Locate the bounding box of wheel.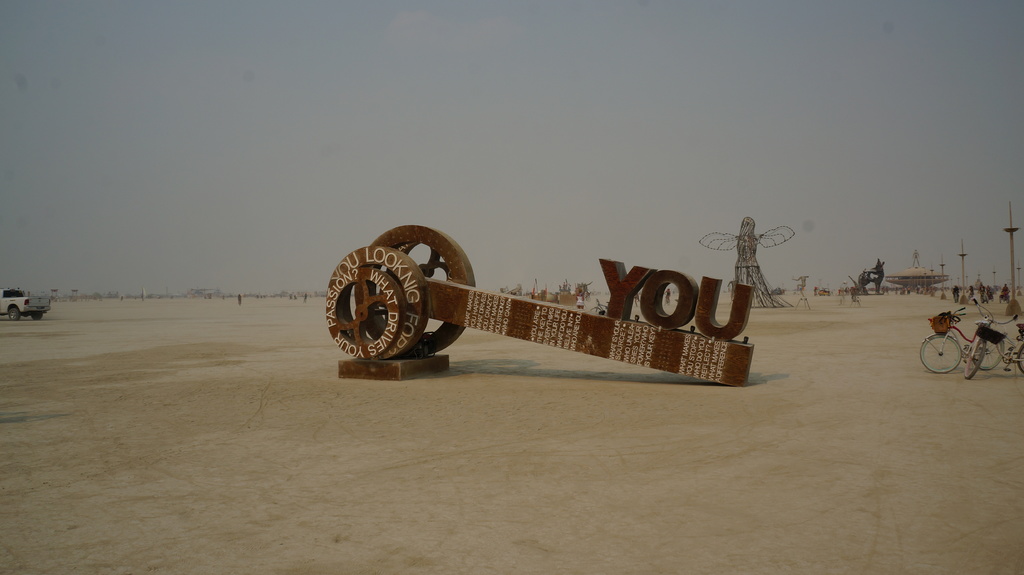
Bounding box: 31, 311, 44, 319.
